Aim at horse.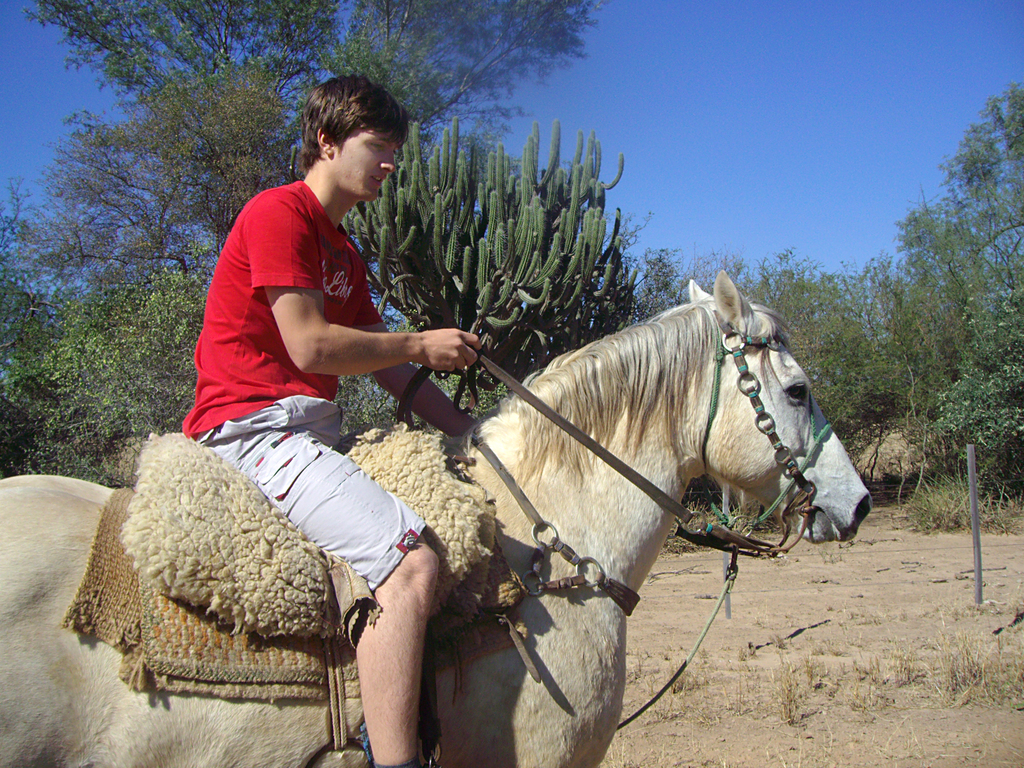
Aimed at {"left": 0, "top": 268, "right": 872, "bottom": 767}.
